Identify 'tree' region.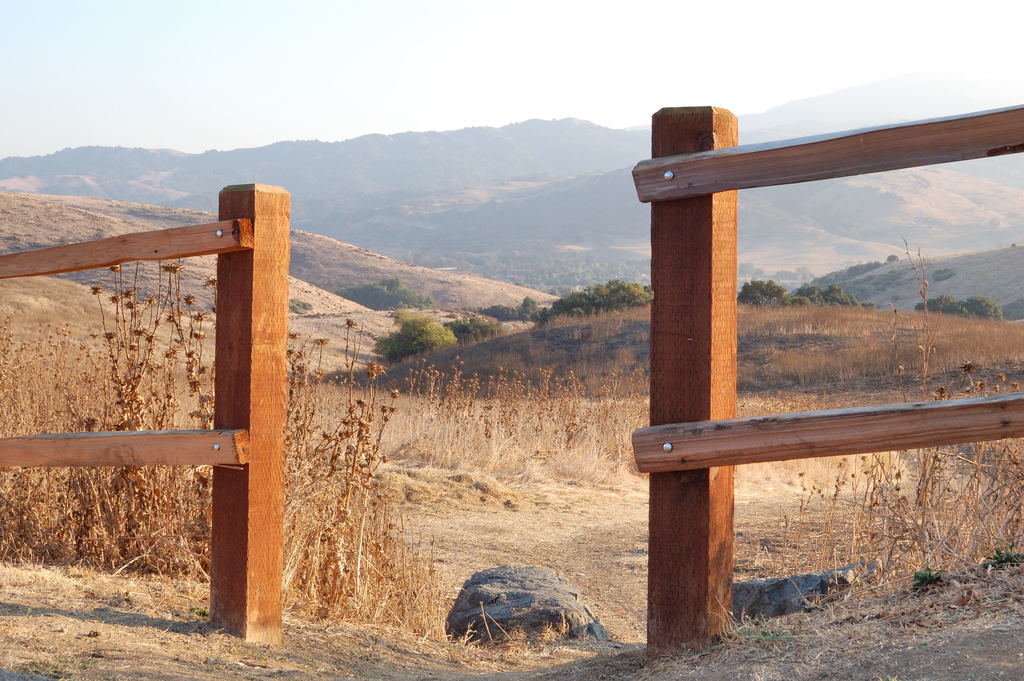
Region: 915:299:1019:308.
